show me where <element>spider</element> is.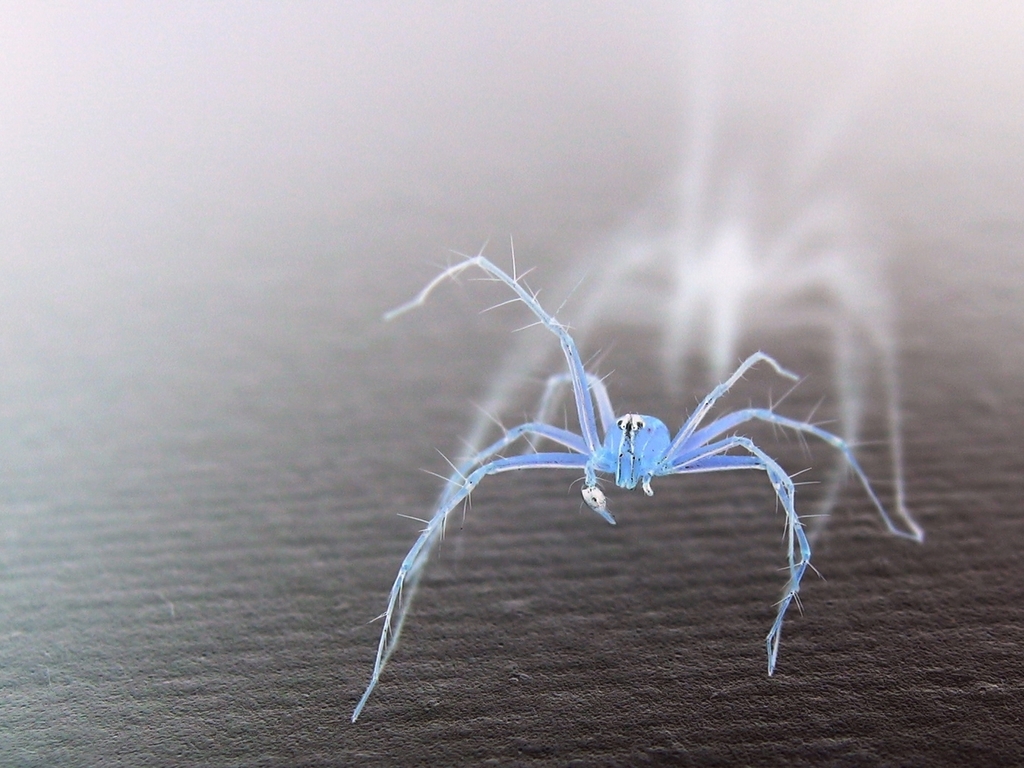
<element>spider</element> is at (350,232,919,723).
